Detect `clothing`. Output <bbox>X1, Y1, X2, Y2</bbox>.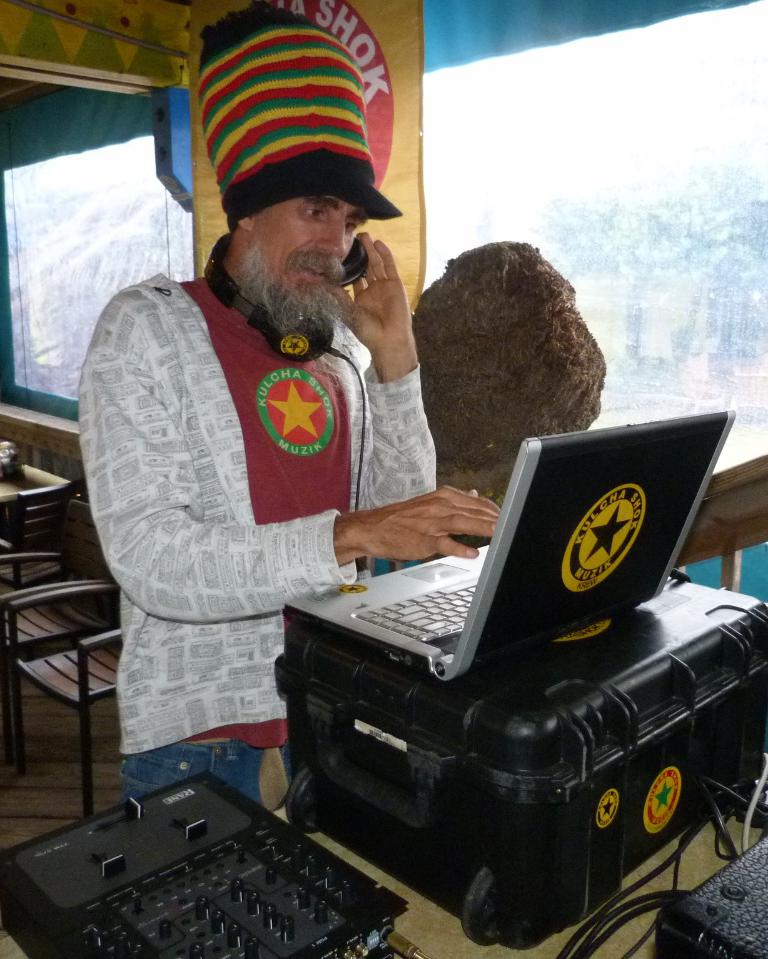
<bbox>80, 208, 414, 784</bbox>.
